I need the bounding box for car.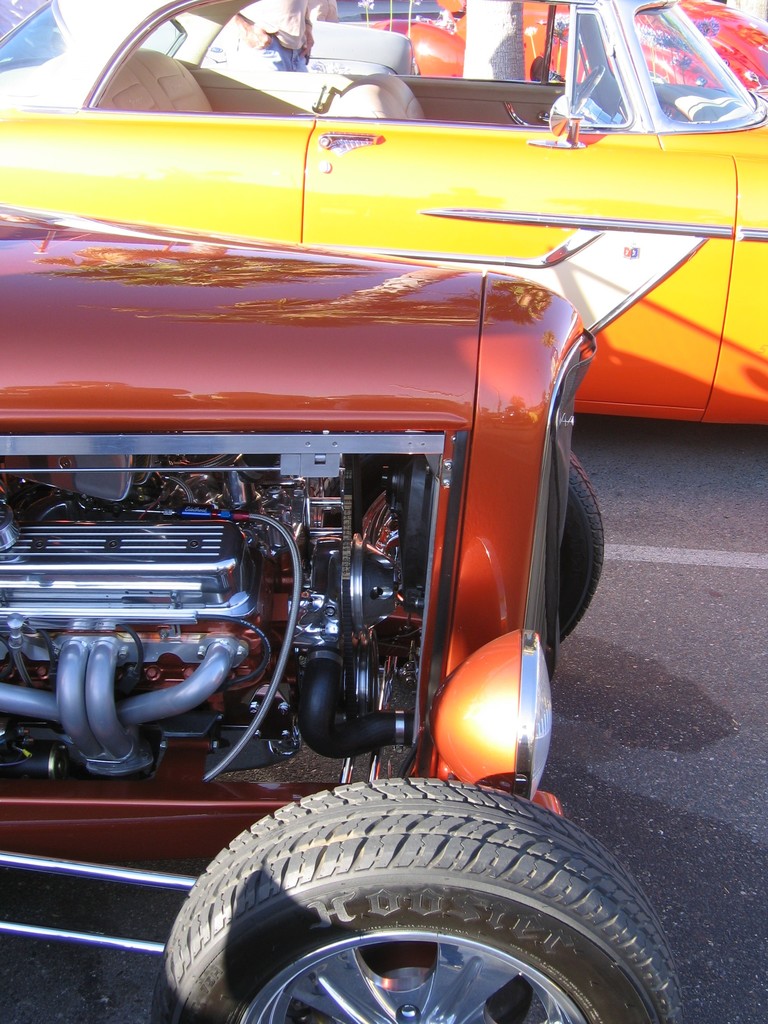
Here it is: [x1=0, y1=202, x2=685, y2=1023].
